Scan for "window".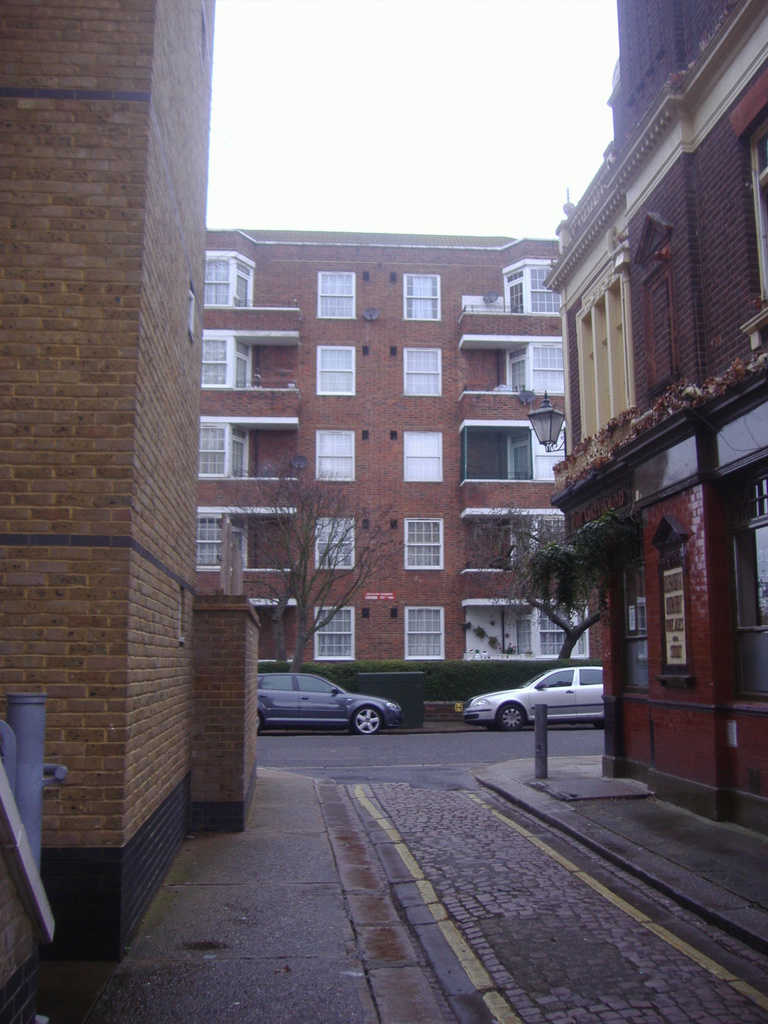
Scan result: {"left": 317, "top": 428, "right": 355, "bottom": 483}.
